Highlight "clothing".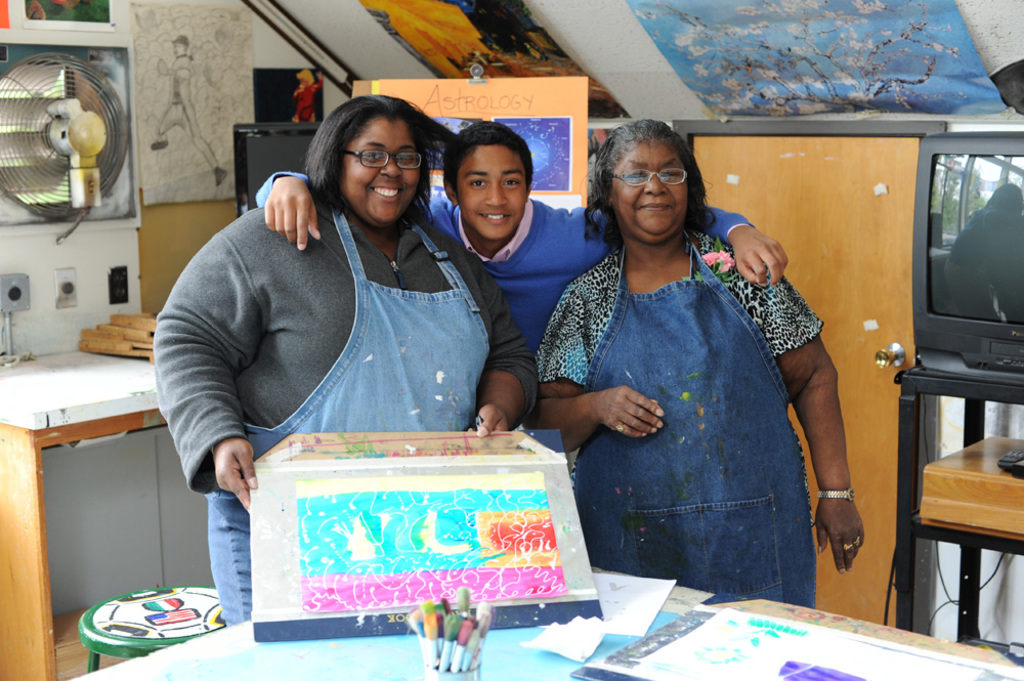
Highlighted region: l=150, t=189, r=538, b=626.
